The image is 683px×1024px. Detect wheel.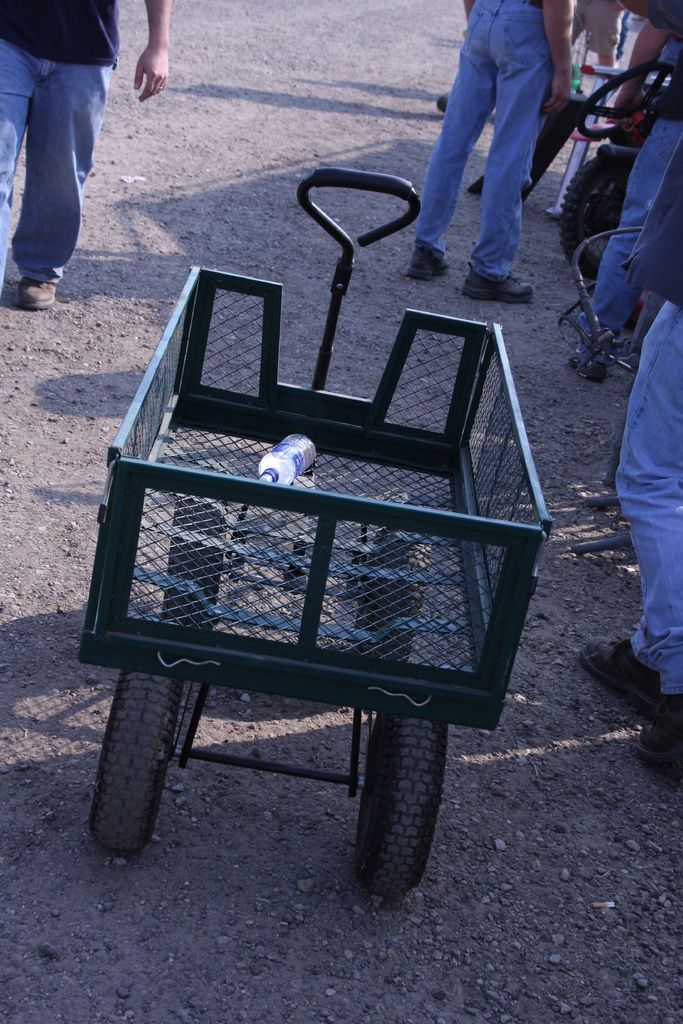
Detection: 336:709:456:891.
